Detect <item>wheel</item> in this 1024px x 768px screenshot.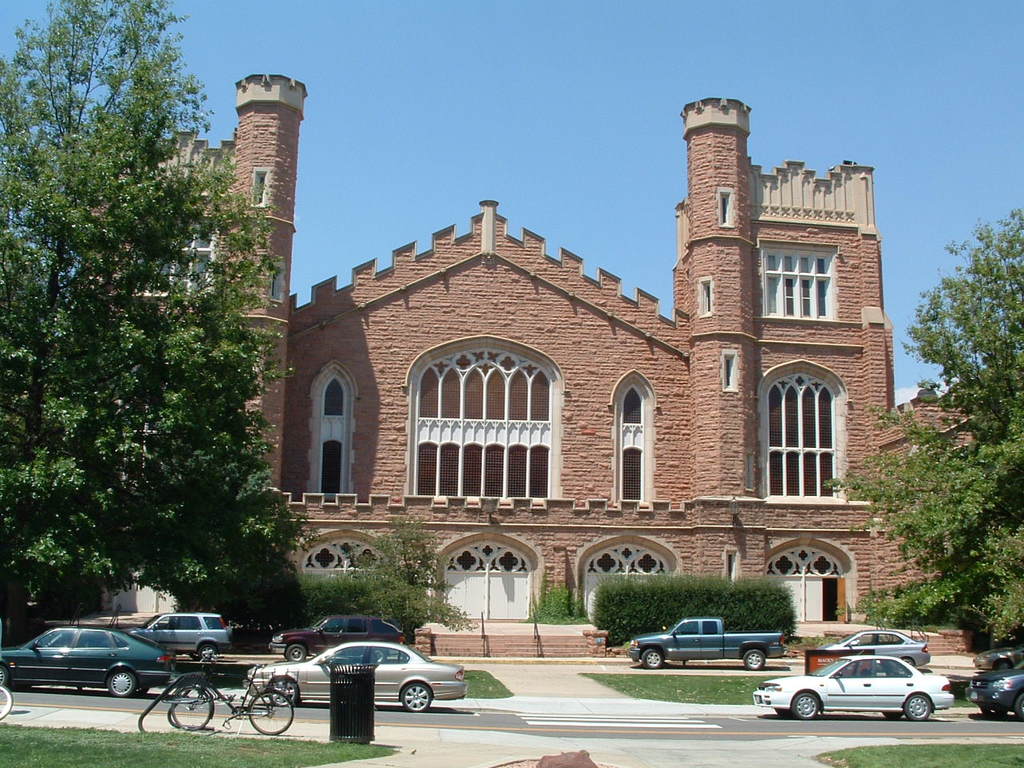
Detection: select_region(902, 658, 912, 674).
